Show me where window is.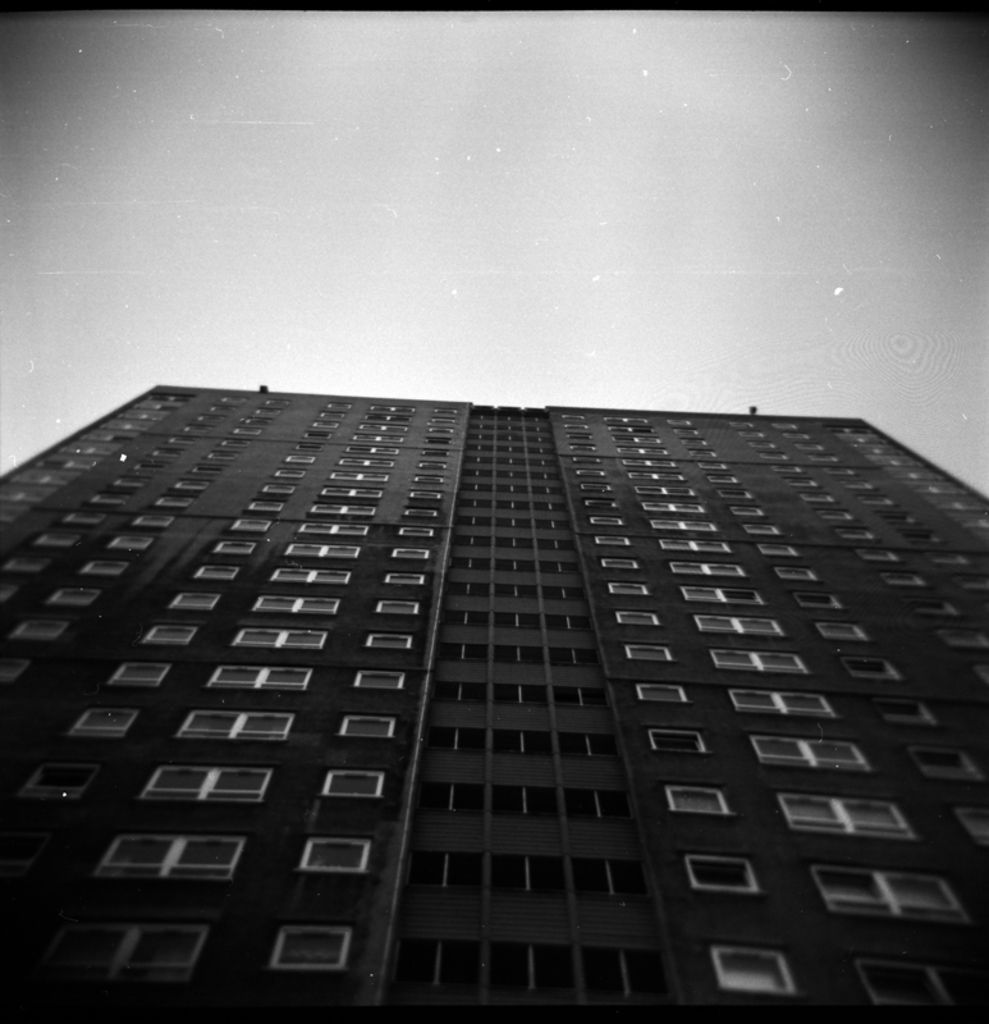
window is at left=646, top=727, right=708, bottom=755.
